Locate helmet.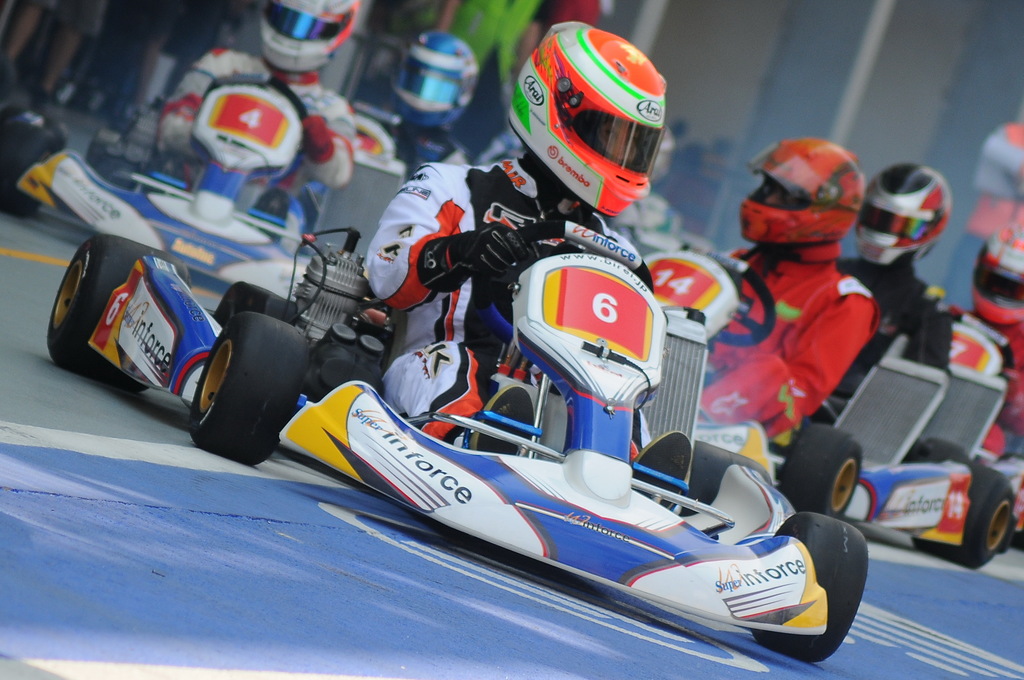
Bounding box: bbox(391, 21, 482, 127).
